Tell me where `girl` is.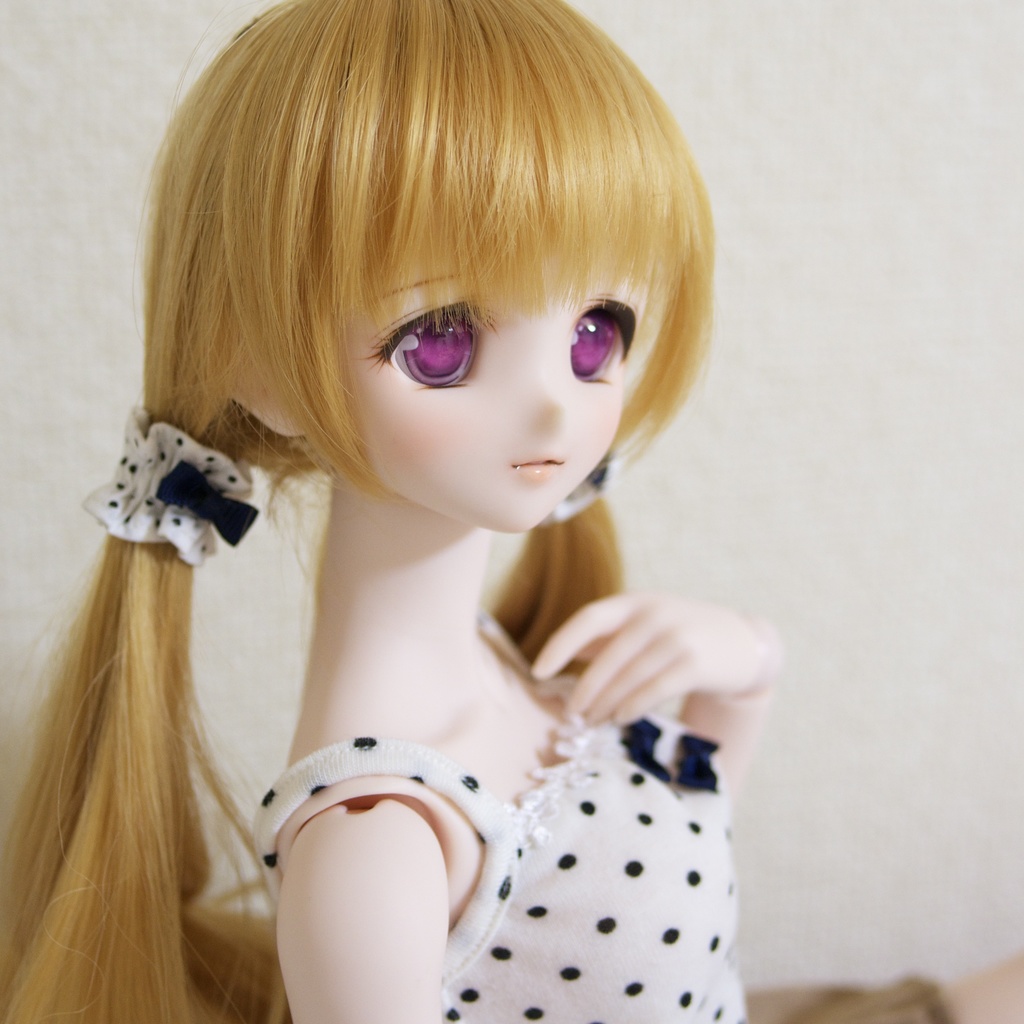
`girl` is at 0:0:783:1023.
